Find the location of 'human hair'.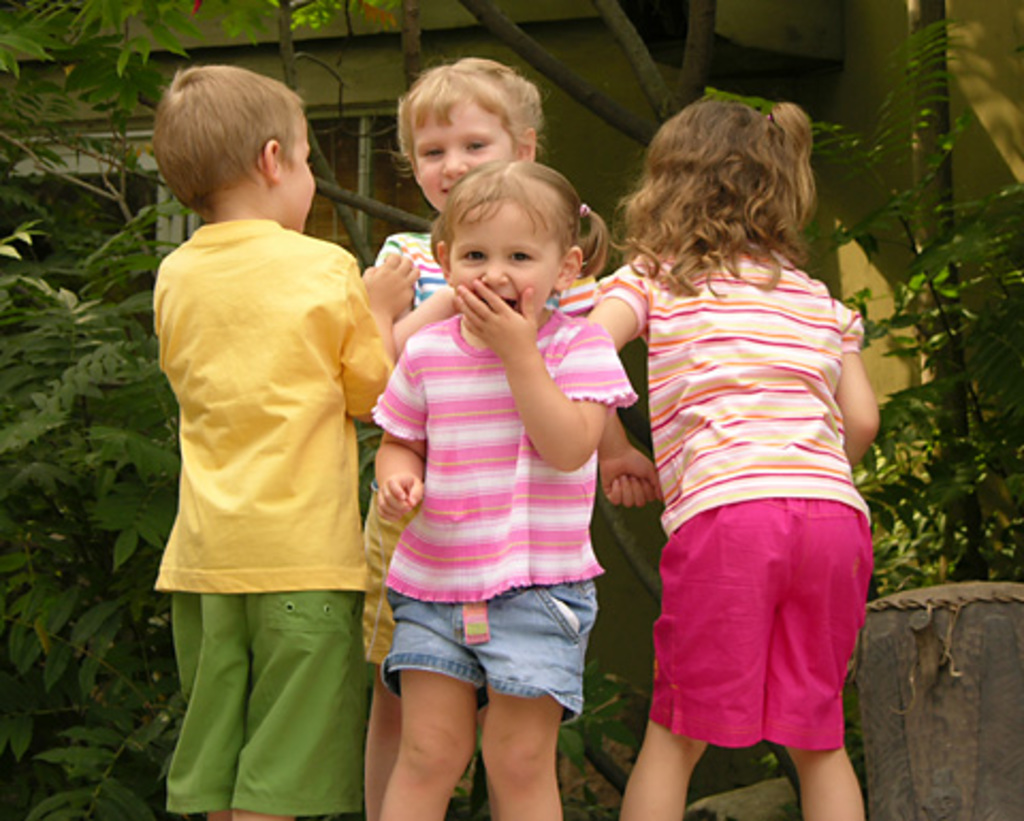
Location: 606, 104, 817, 296.
